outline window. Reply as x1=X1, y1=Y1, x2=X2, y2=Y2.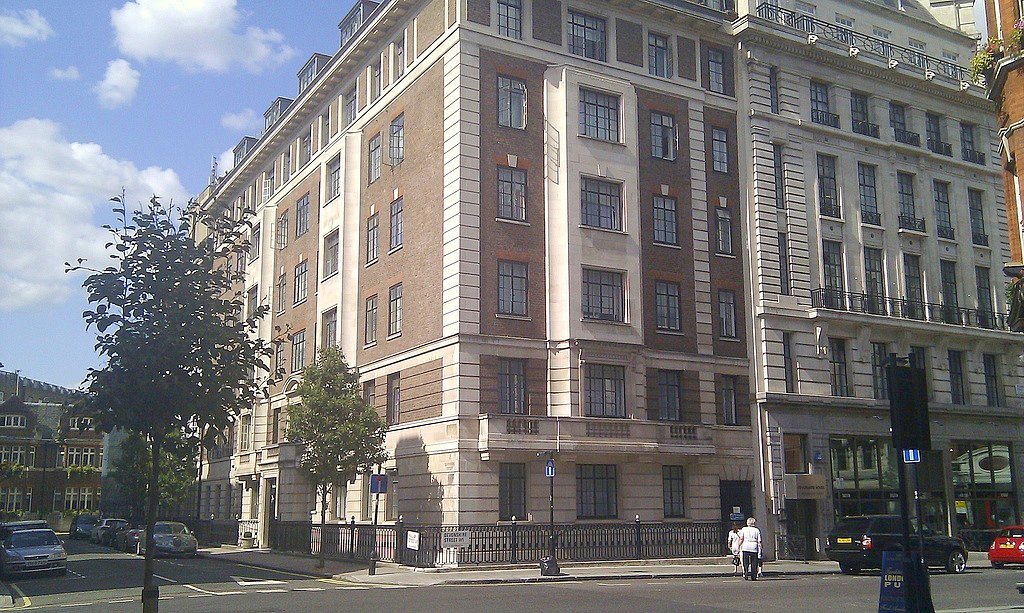
x1=645, y1=364, x2=690, y2=428.
